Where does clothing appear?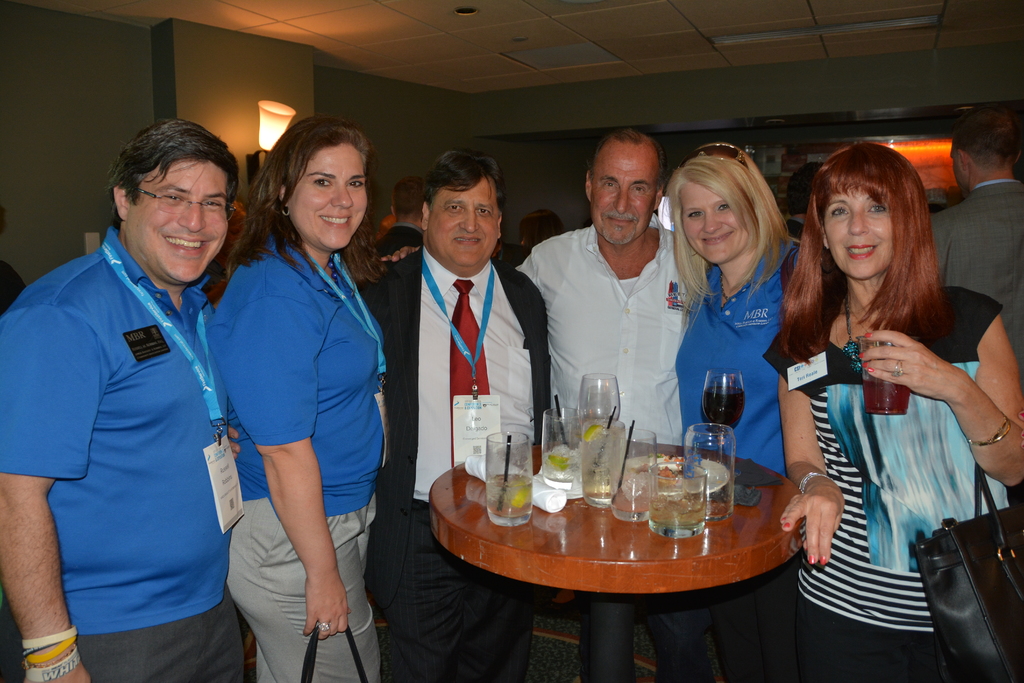
Appears at [211, 229, 391, 516].
